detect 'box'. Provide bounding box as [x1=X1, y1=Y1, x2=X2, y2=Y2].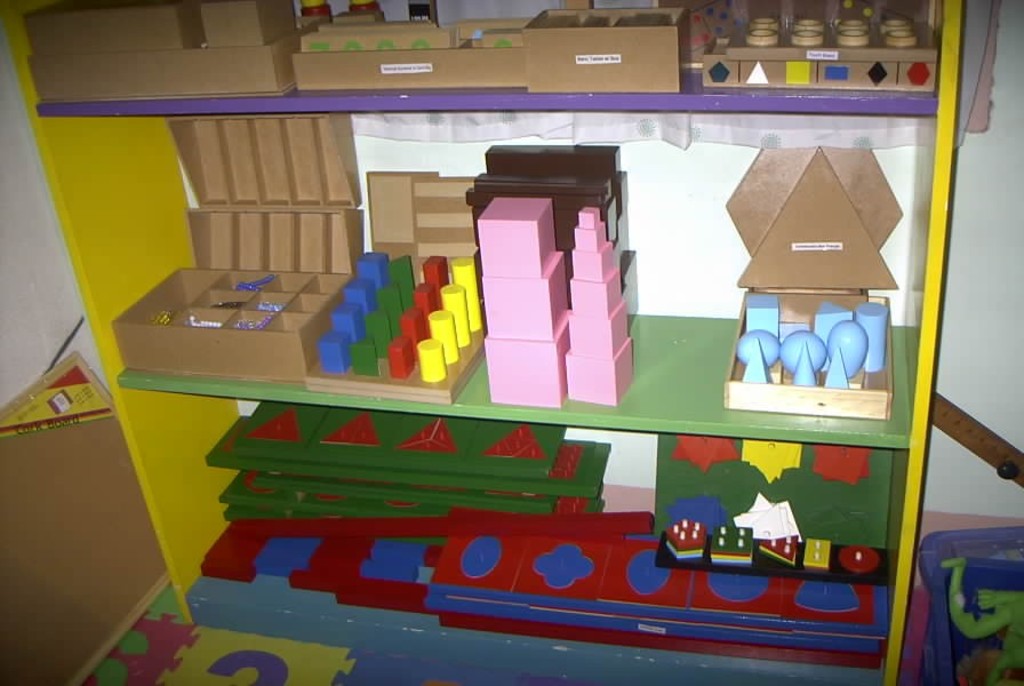
[x1=298, y1=30, x2=456, y2=48].
